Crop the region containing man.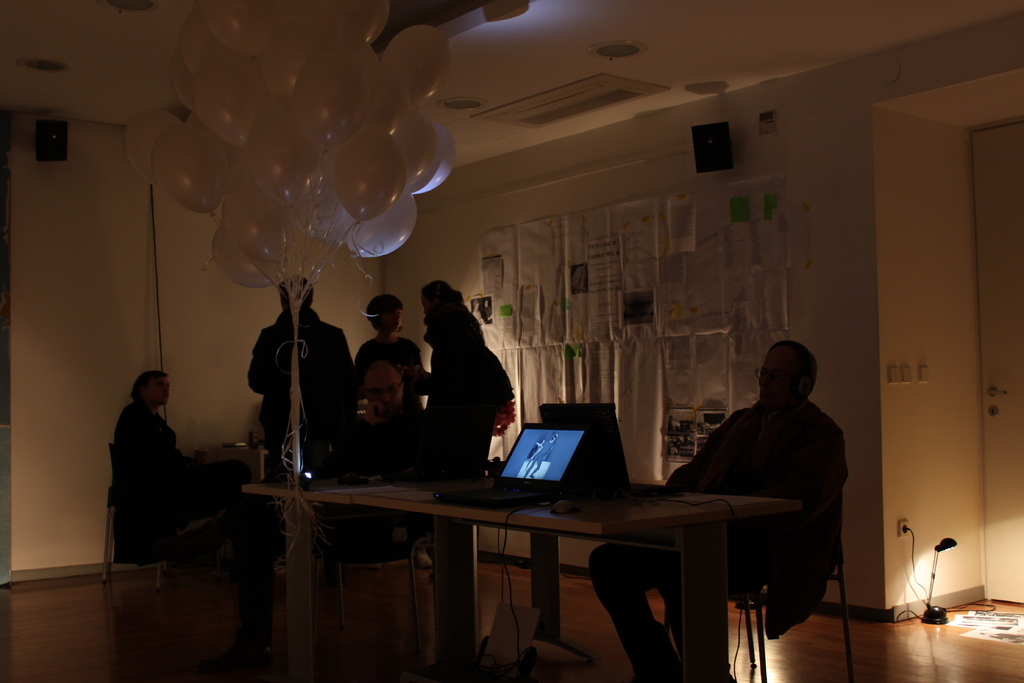
Crop region: [240,277,360,524].
